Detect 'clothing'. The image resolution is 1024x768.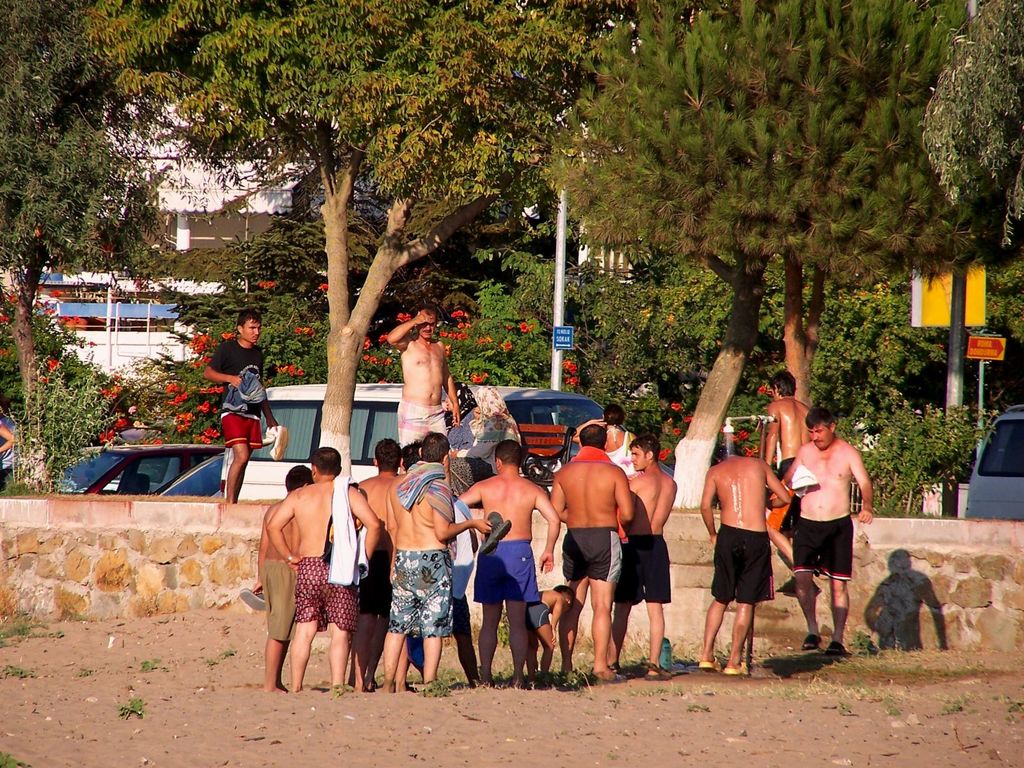
crop(380, 548, 456, 636).
